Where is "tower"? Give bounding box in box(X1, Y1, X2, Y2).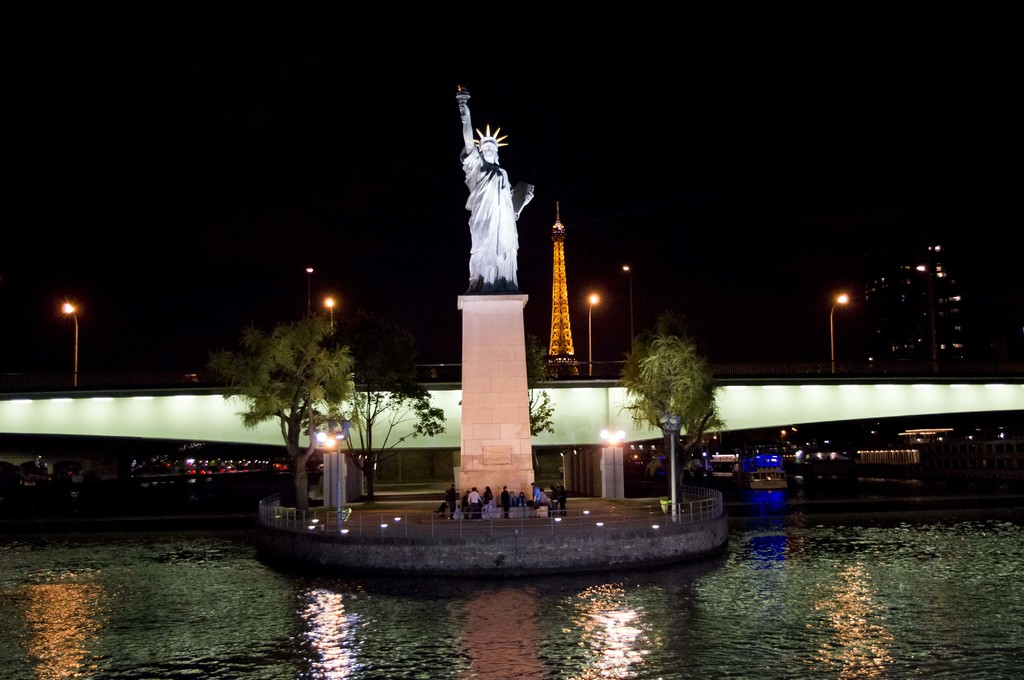
box(450, 86, 538, 500).
